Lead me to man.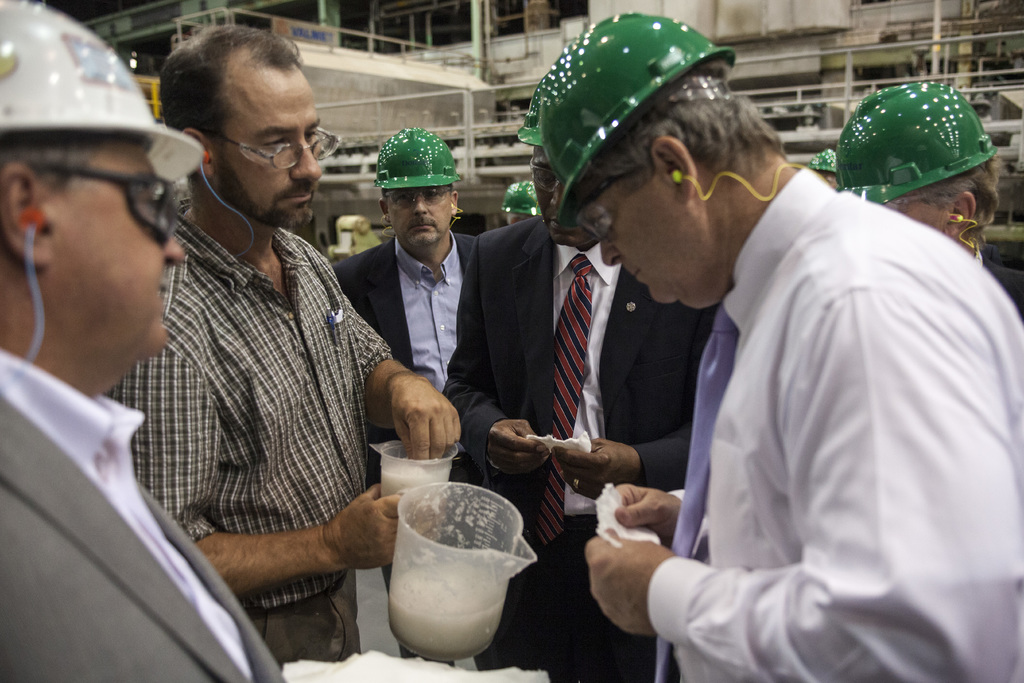
Lead to 99 13 465 669.
